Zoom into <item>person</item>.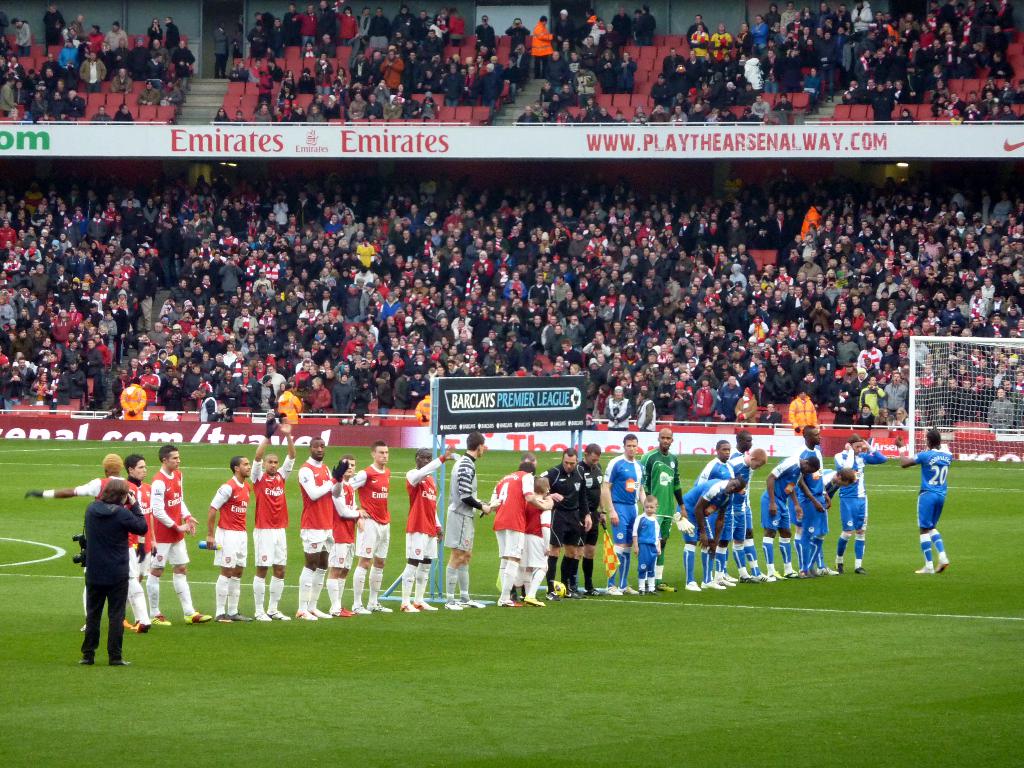
Zoom target: pyautogui.locateOnScreen(628, 495, 661, 594).
